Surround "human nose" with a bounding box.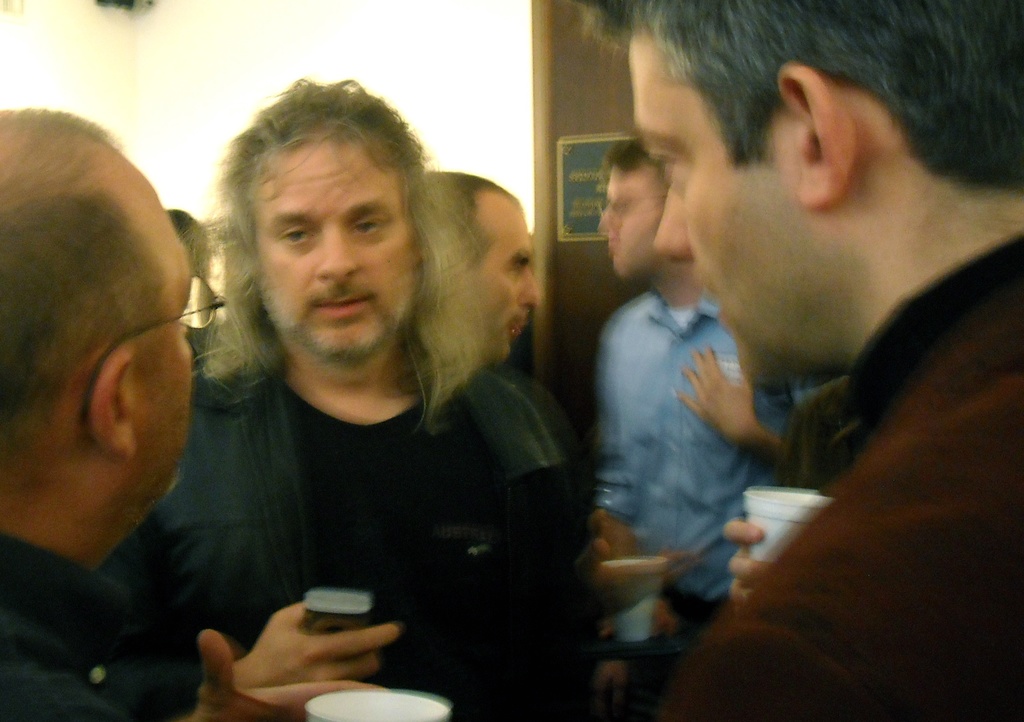
left=596, top=207, right=621, bottom=231.
